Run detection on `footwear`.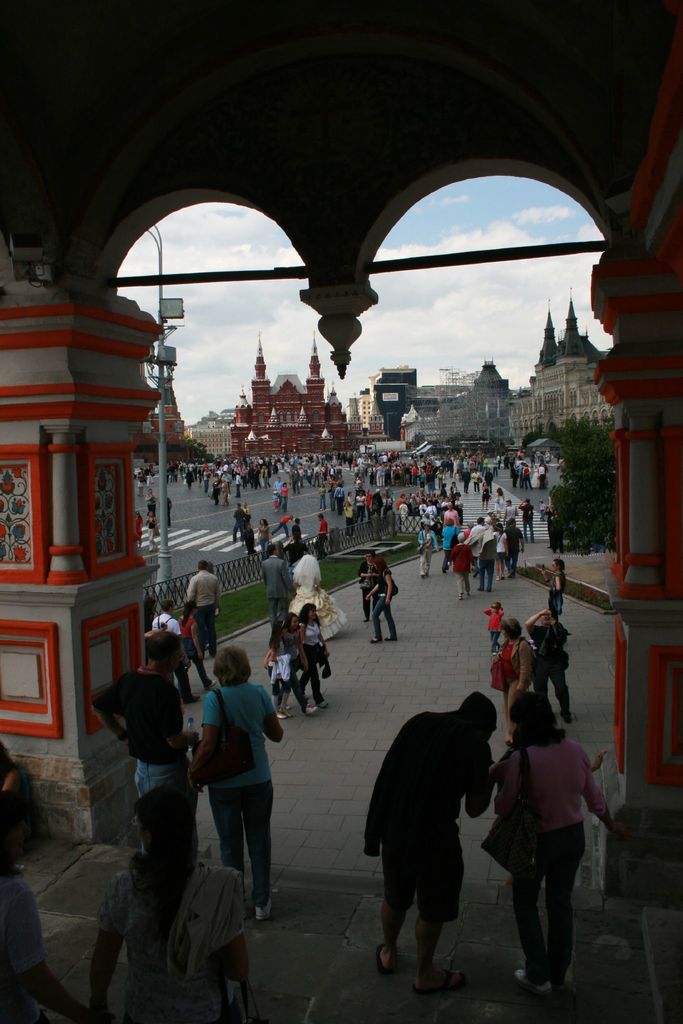
Result: bbox=[516, 972, 554, 998].
